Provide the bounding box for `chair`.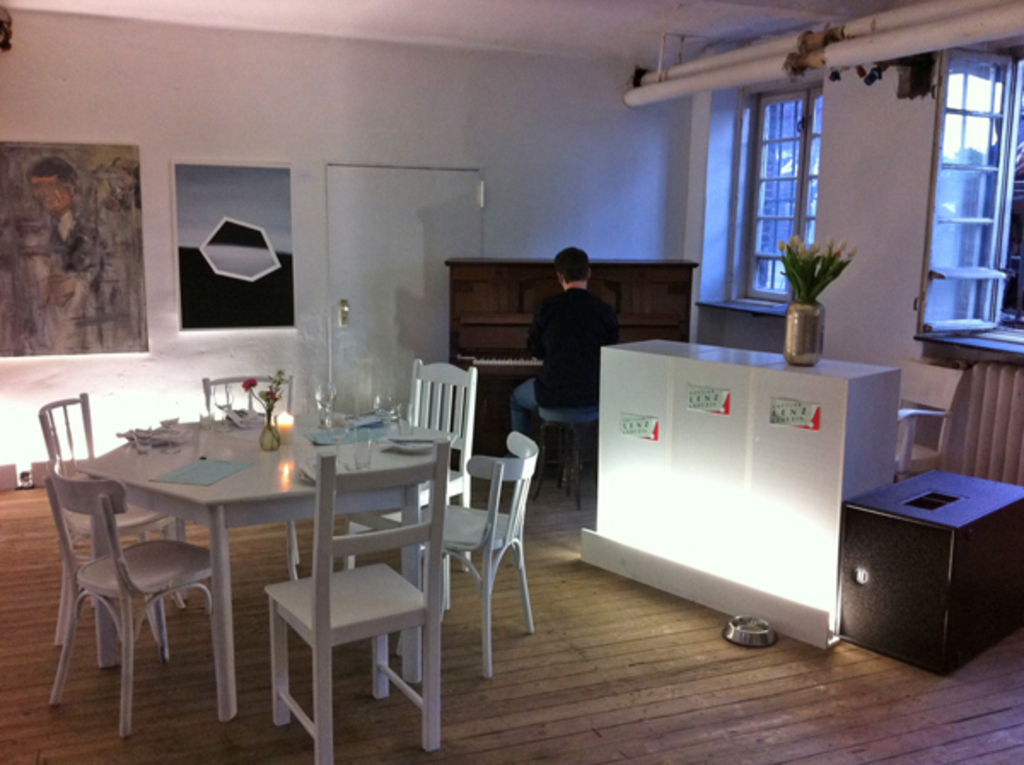
38, 389, 174, 642.
